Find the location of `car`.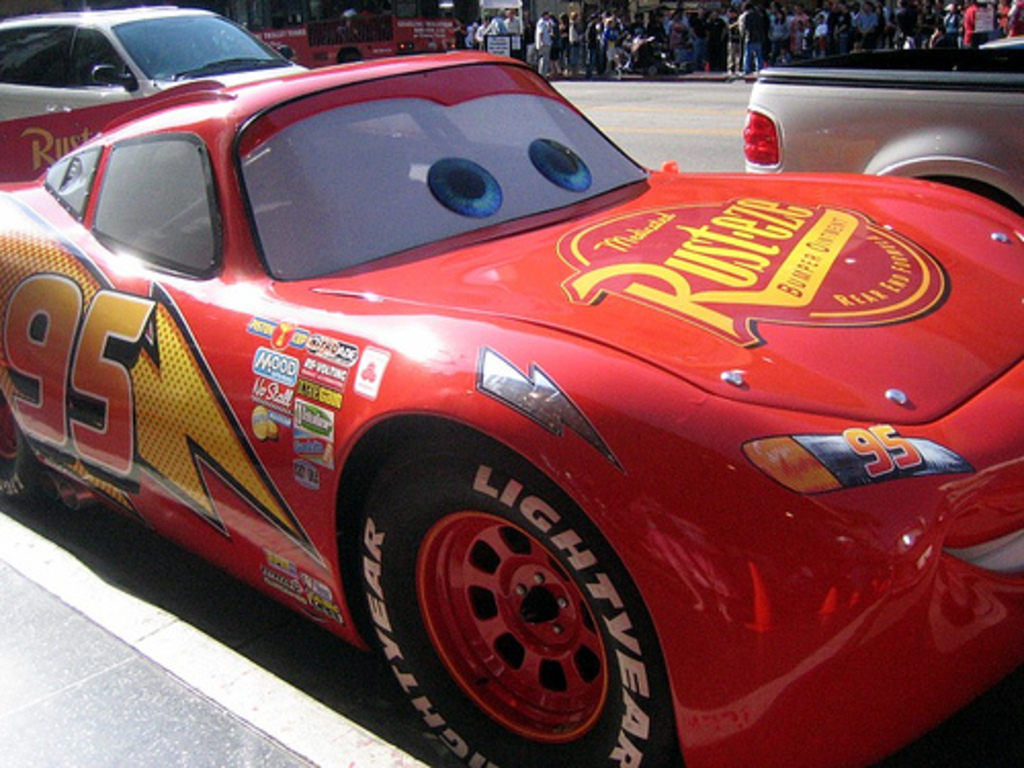
Location: <bbox>0, 2, 311, 123</bbox>.
